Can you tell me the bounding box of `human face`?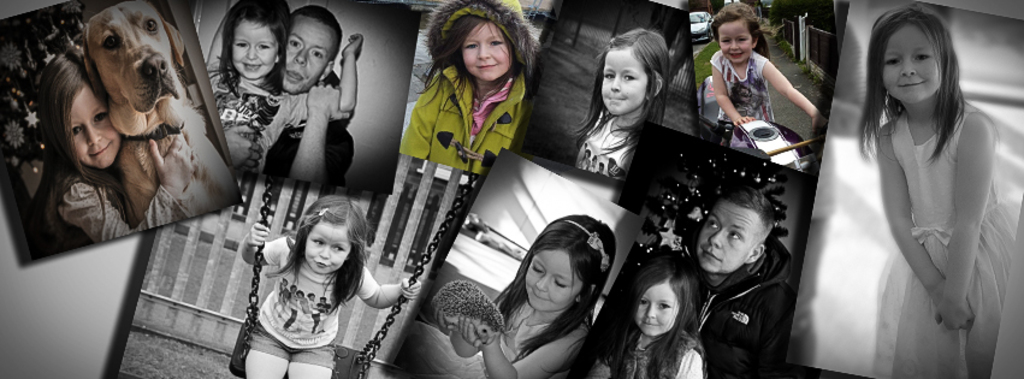
[722,20,756,66].
